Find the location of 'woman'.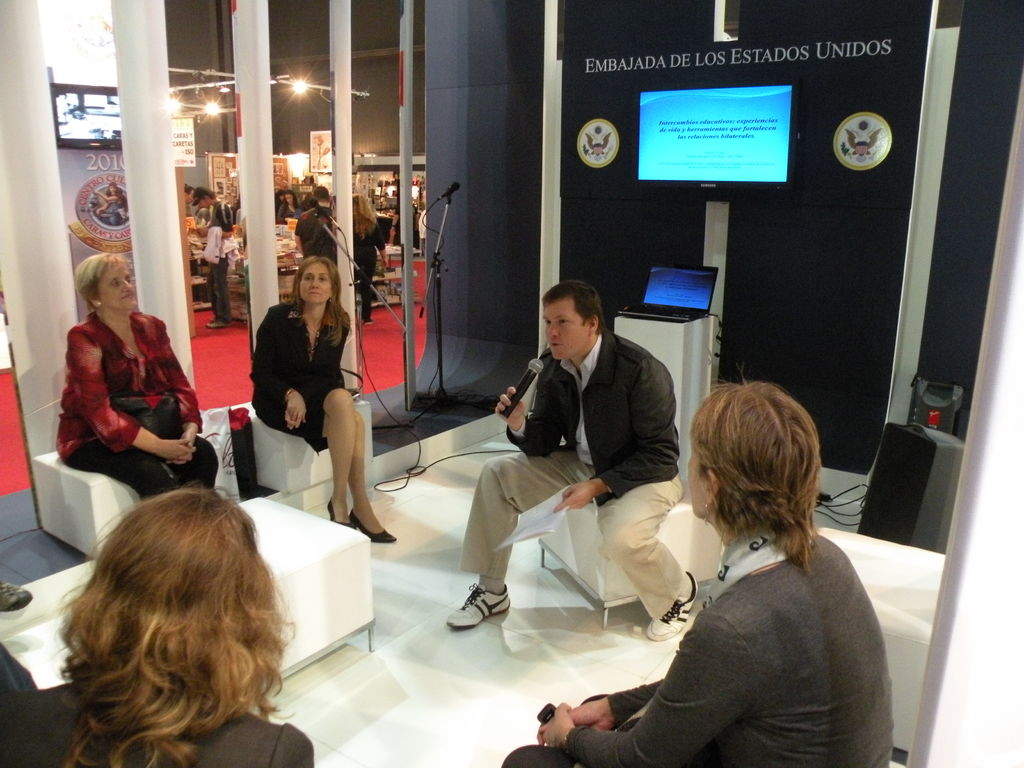
Location: x1=2 y1=491 x2=319 y2=767.
